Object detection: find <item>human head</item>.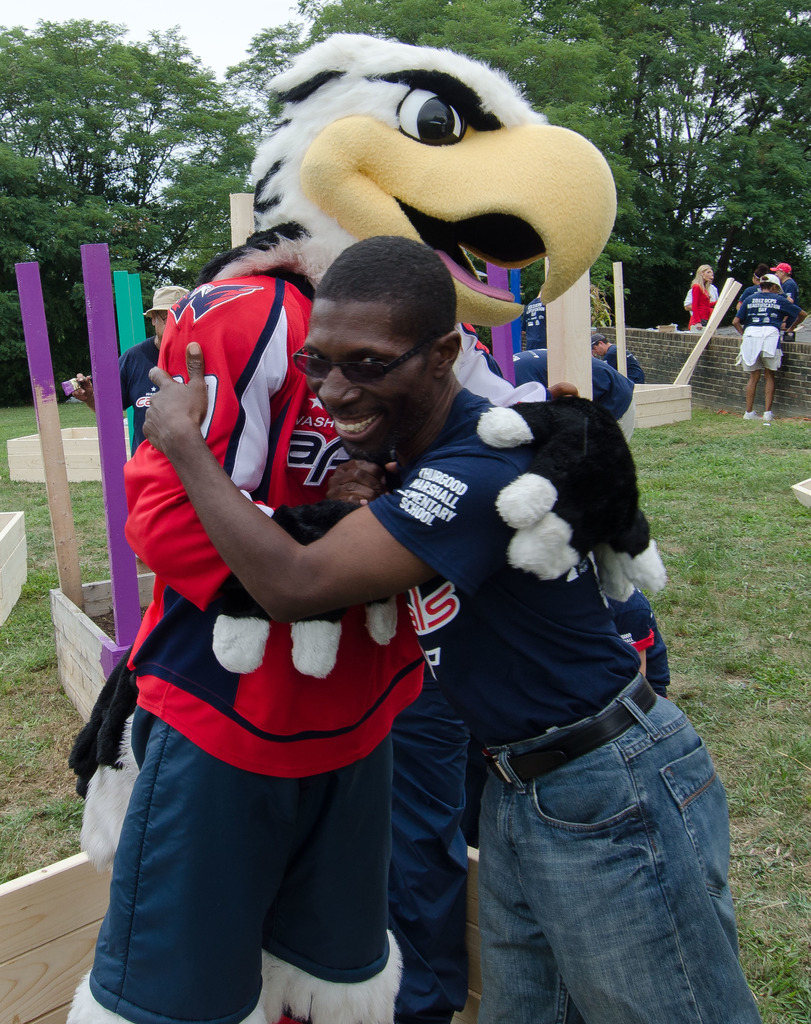
293,233,480,428.
